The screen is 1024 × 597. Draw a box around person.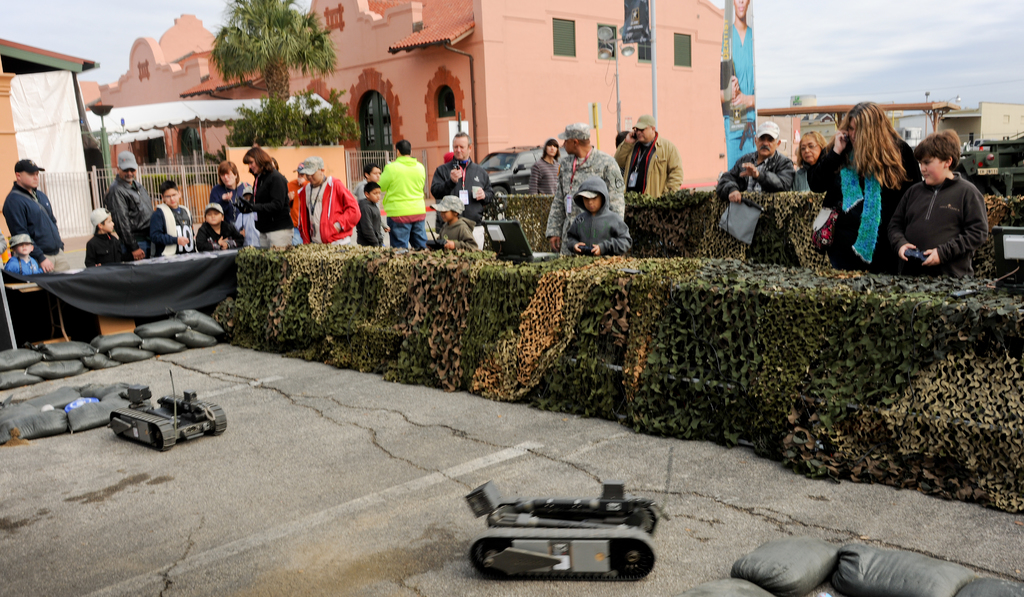
{"x1": 355, "y1": 179, "x2": 386, "y2": 247}.
